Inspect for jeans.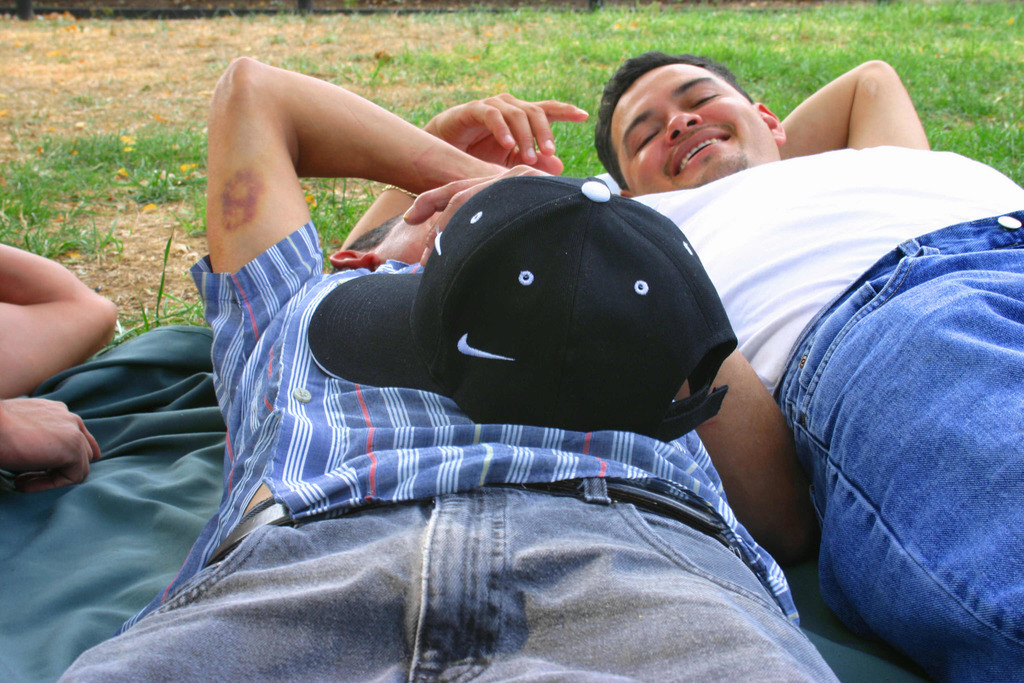
Inspection: 774:202:1023:682.
